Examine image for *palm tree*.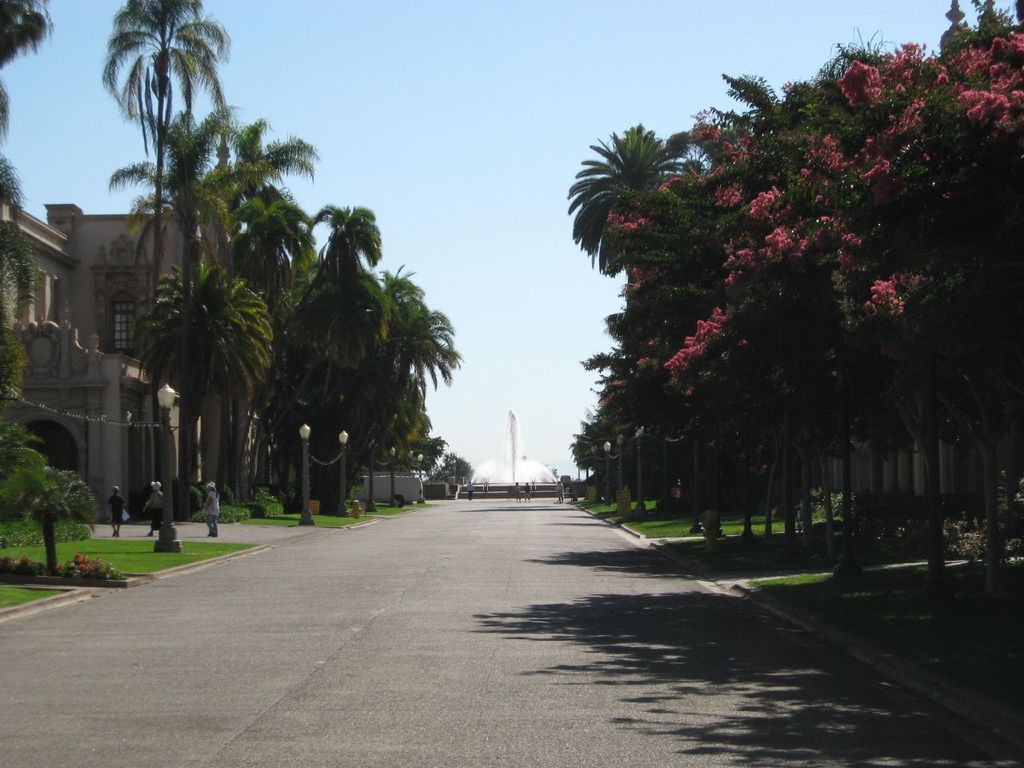
Examination result: 851, 322, 939, 454.
